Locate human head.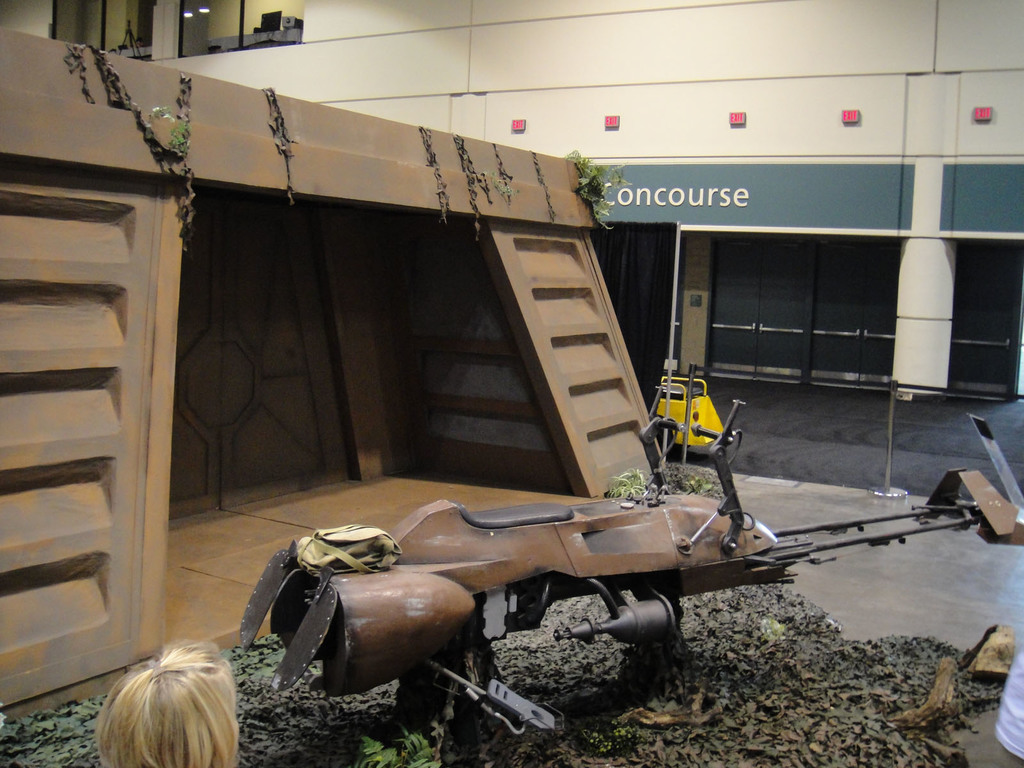
Bounding box: l=76, t=650, r=245, b=767.
